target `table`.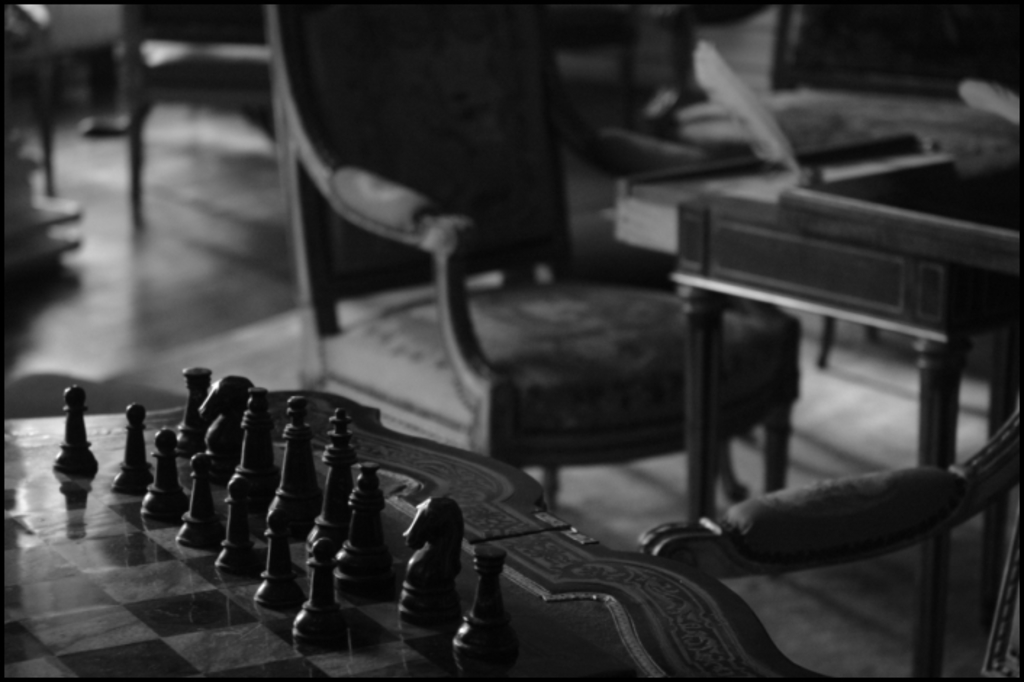
Target region: 679 192 1014 681.
